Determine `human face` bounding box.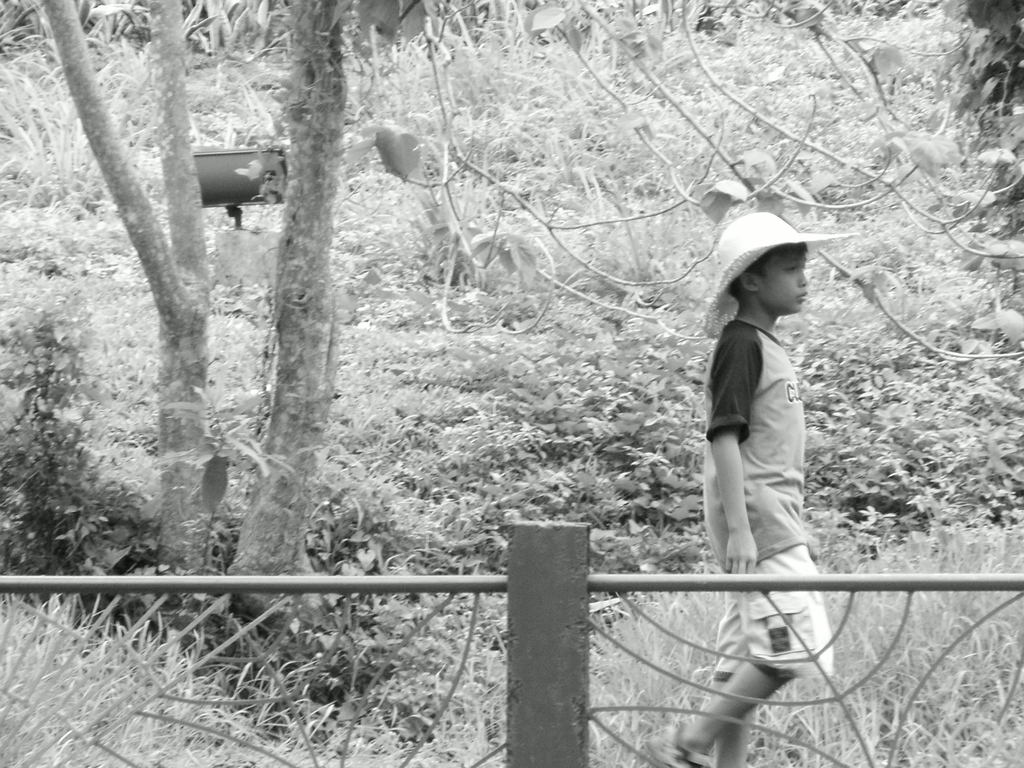
Determined: (755,246,812,319).
